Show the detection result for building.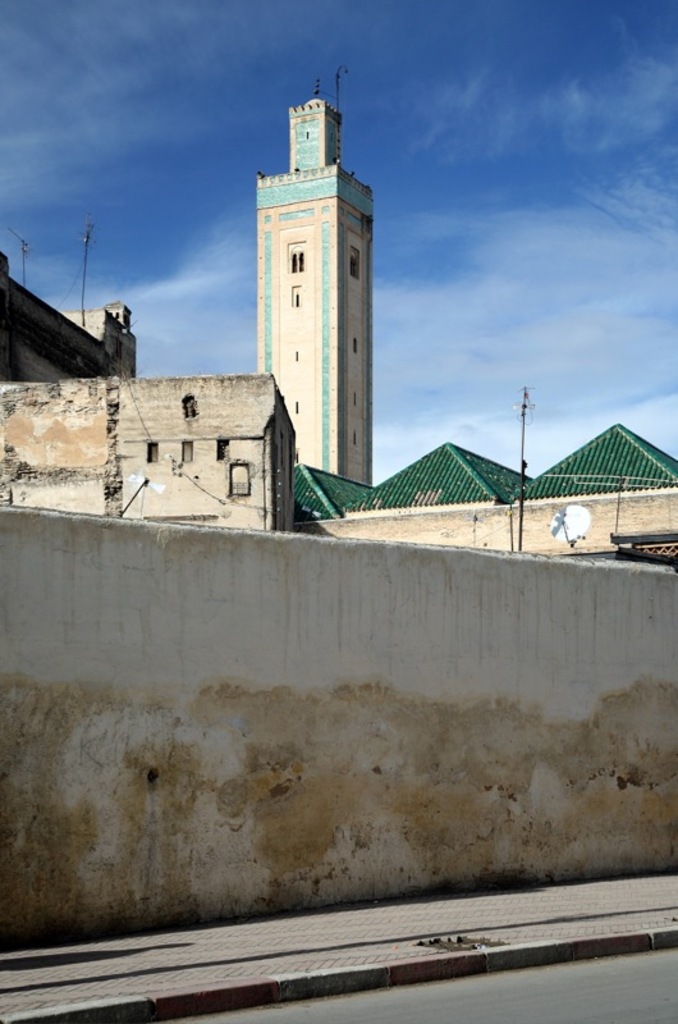
(0,383,116,511).
